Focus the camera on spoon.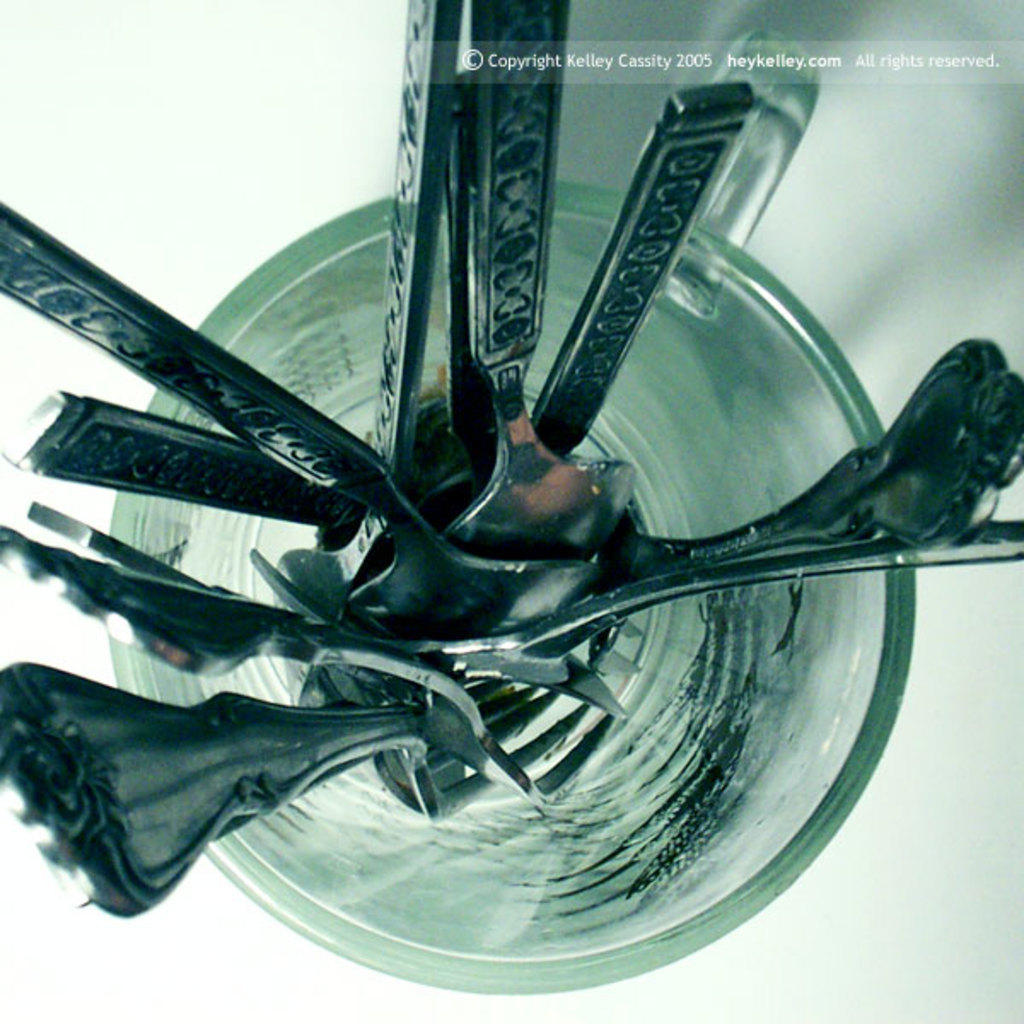
Focus region: 447,0,637,563.
